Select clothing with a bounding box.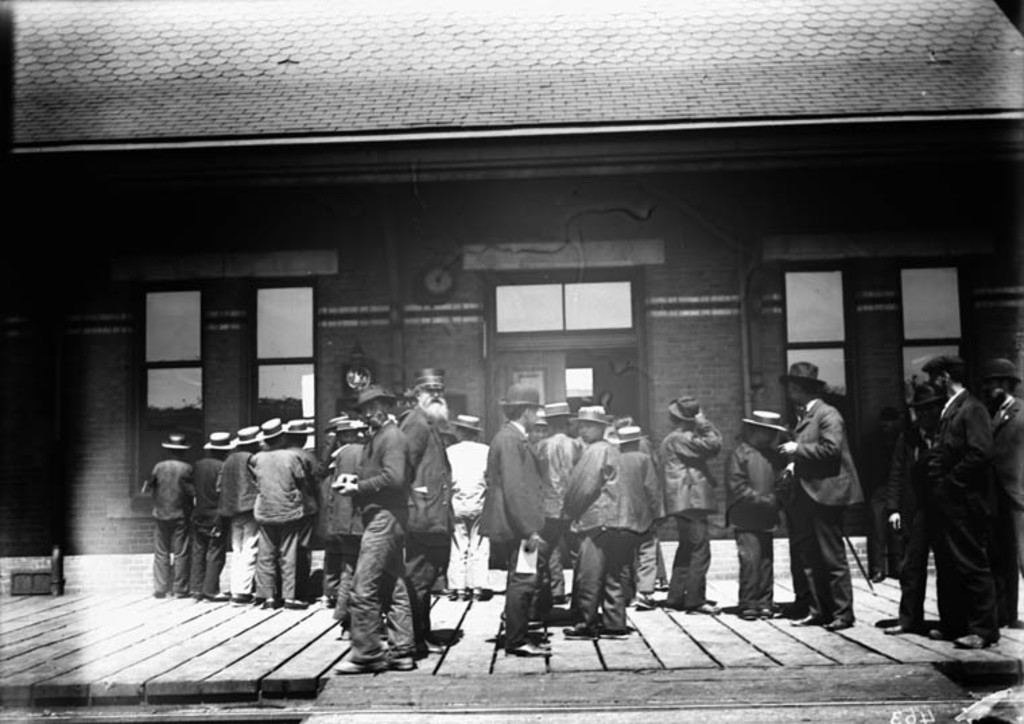
[left=532, top=429, right=586, bottom=593].
